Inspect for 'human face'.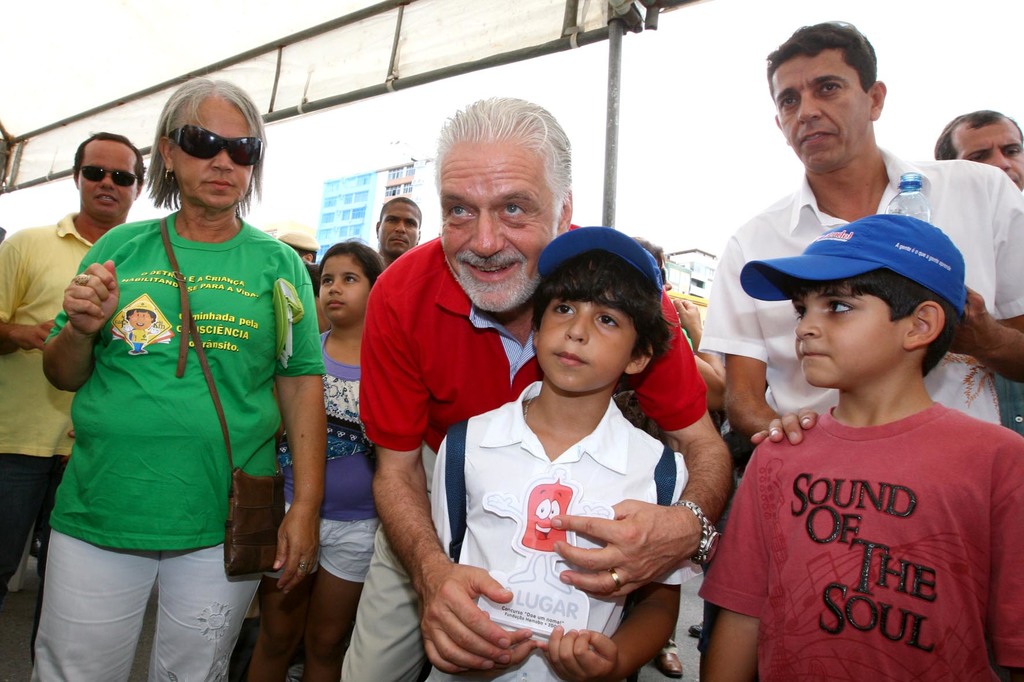
Inspection: rect(790, 282, 908, 388).
